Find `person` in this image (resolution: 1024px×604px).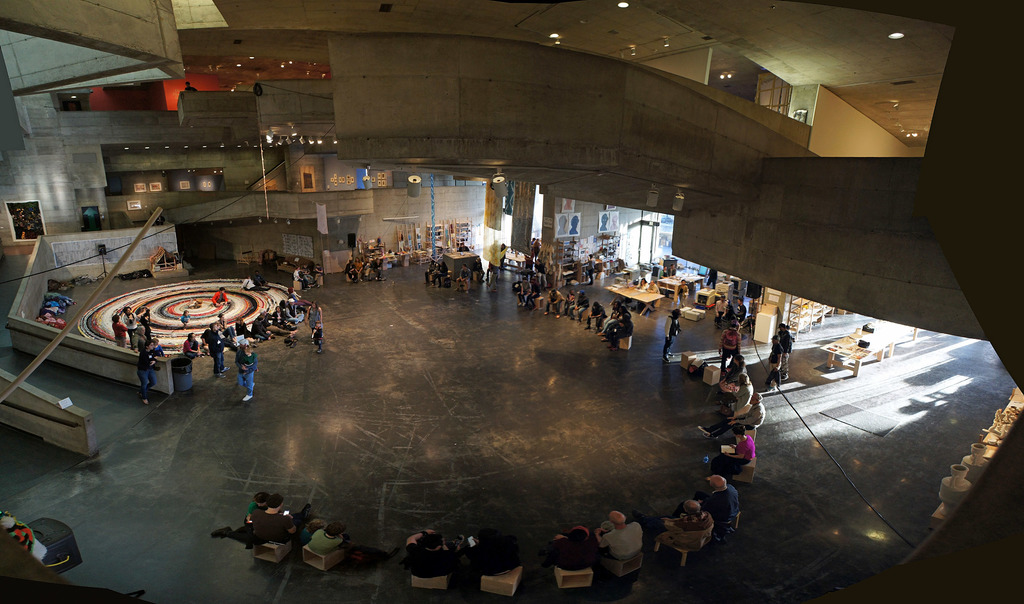
Rect(647, 278, 660, 307).
